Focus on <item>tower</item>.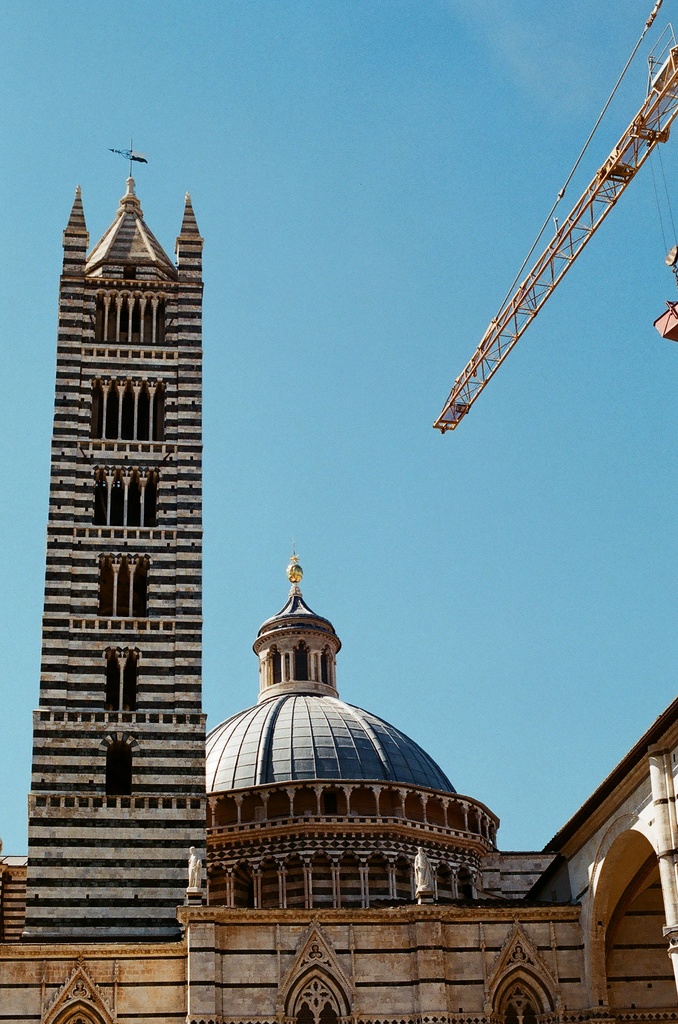
Focused at (x1=24, y1=99, x2=235, y2=938).
